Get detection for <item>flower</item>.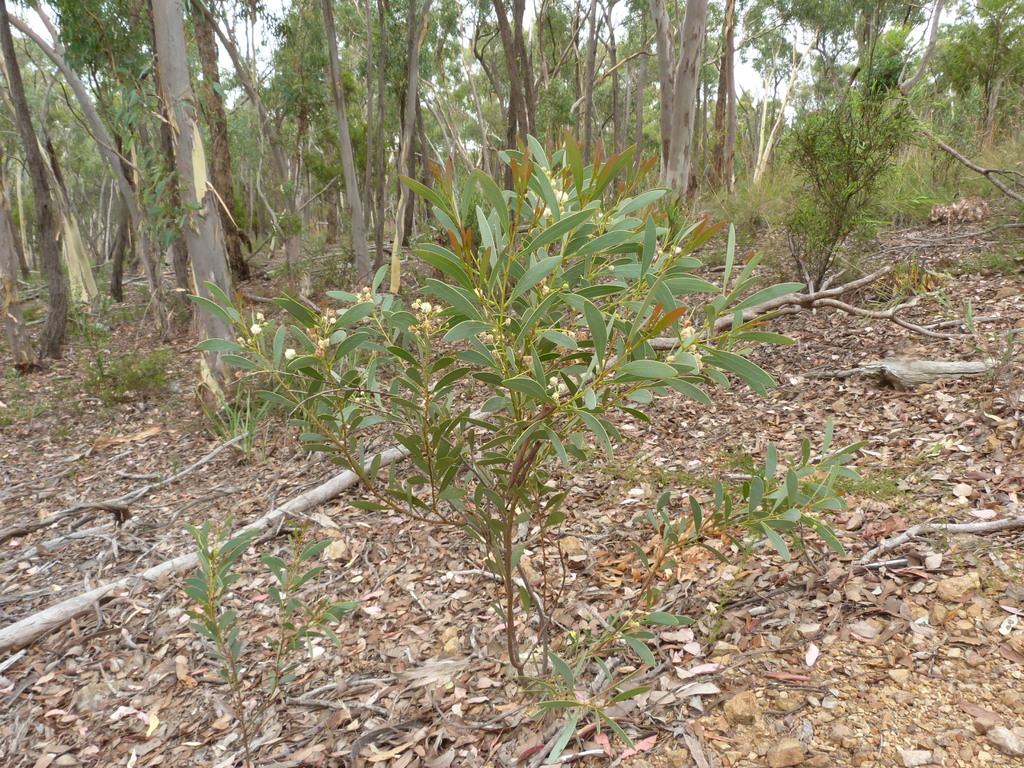
Detection: locate(250, 323, 260, 337).
